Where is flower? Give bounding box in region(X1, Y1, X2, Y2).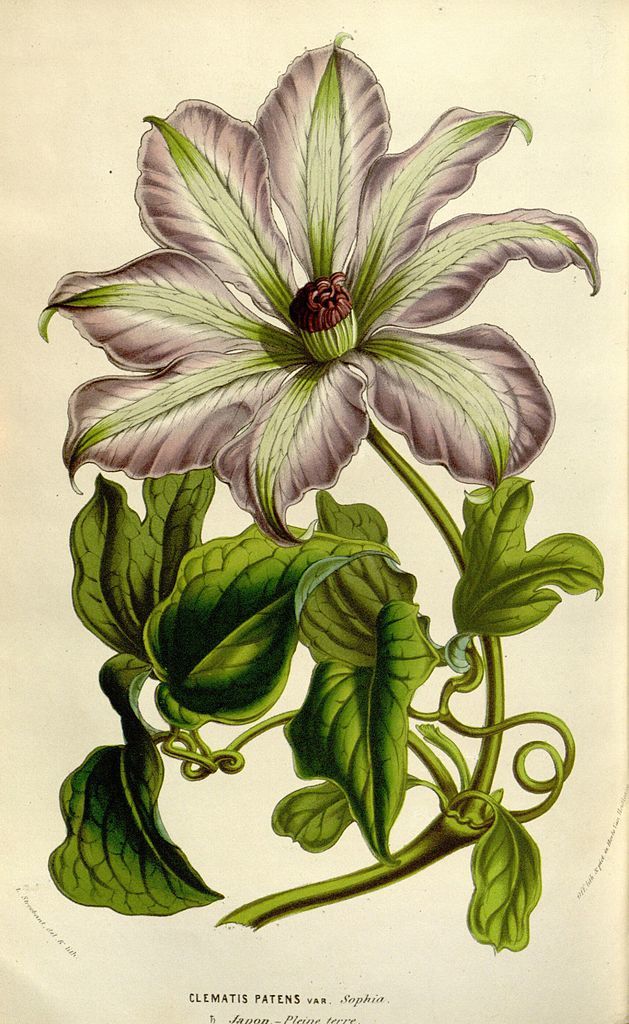
region(55, 47, 581, 551).
